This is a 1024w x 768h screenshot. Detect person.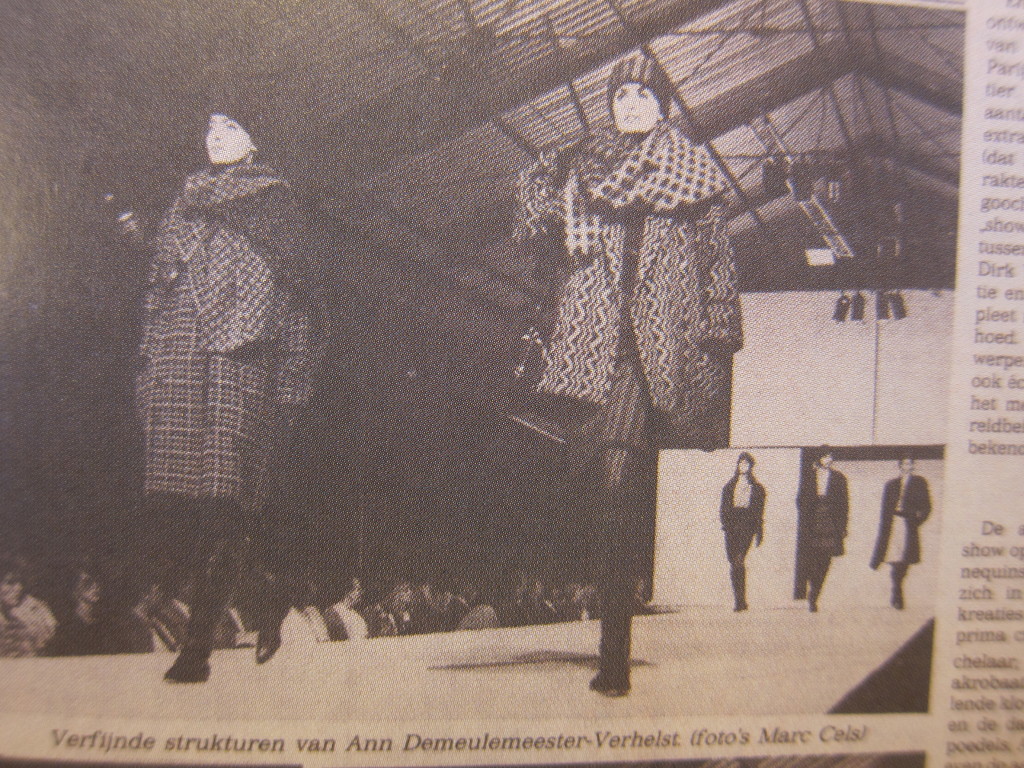
detection(797, 445, 849, 614).
